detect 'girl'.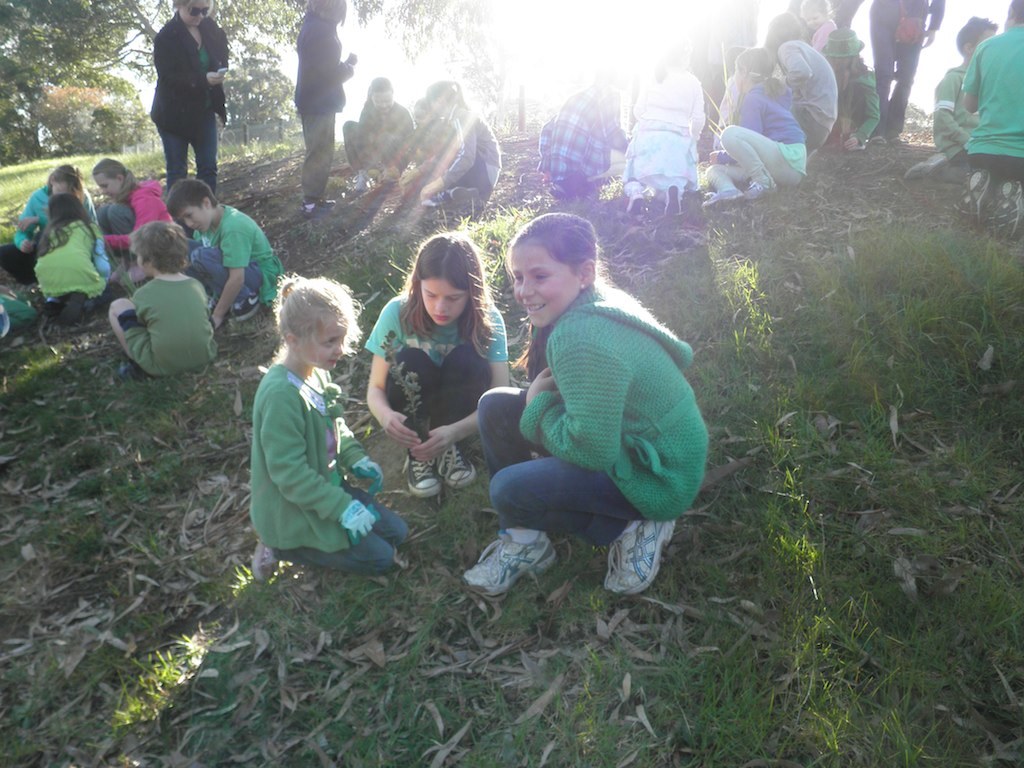
Detected at pyautogui.locateOnScreen(794, 0, 837, 55).
